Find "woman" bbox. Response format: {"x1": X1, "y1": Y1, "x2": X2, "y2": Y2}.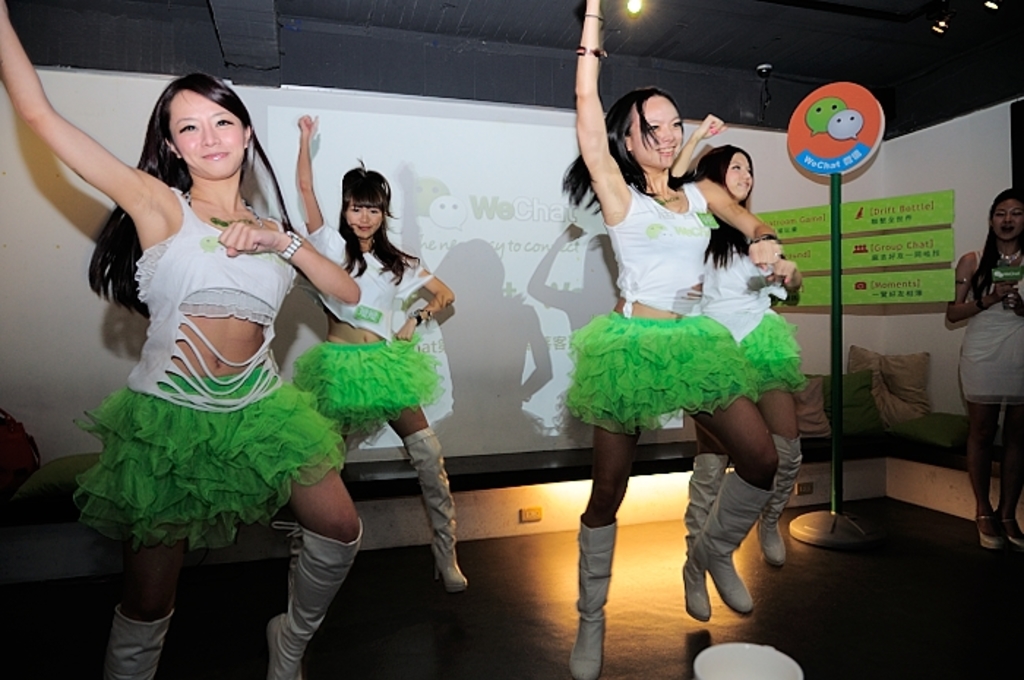
{"x1": 571, "y1": 0, "x2": 783, "y2": 679}.
